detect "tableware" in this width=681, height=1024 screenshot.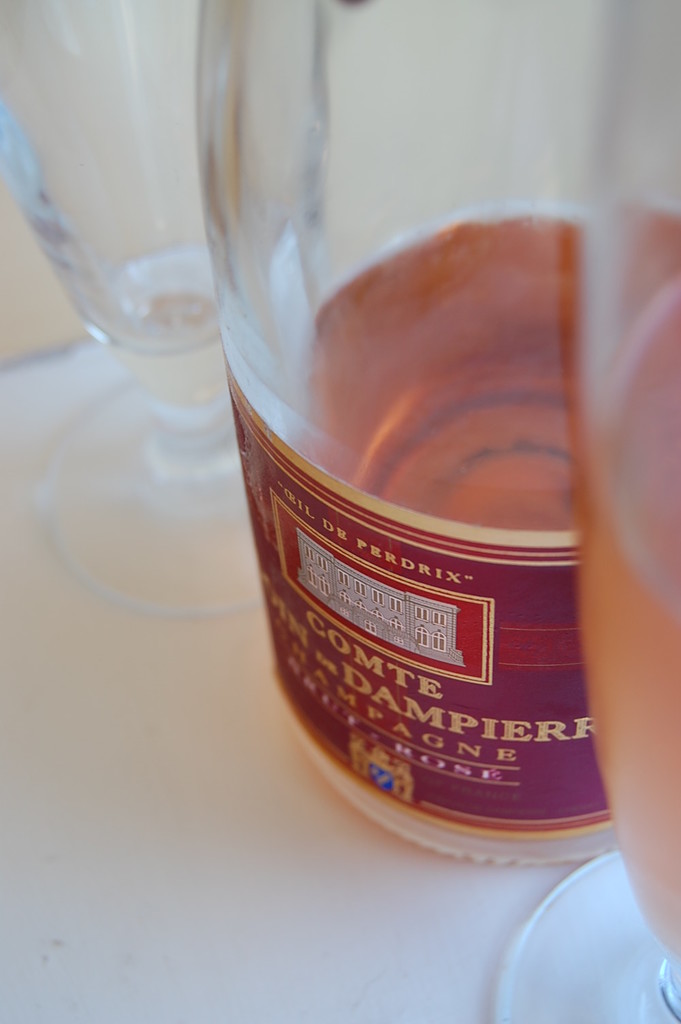
Detection: box=[0, 0, 335, 623].
